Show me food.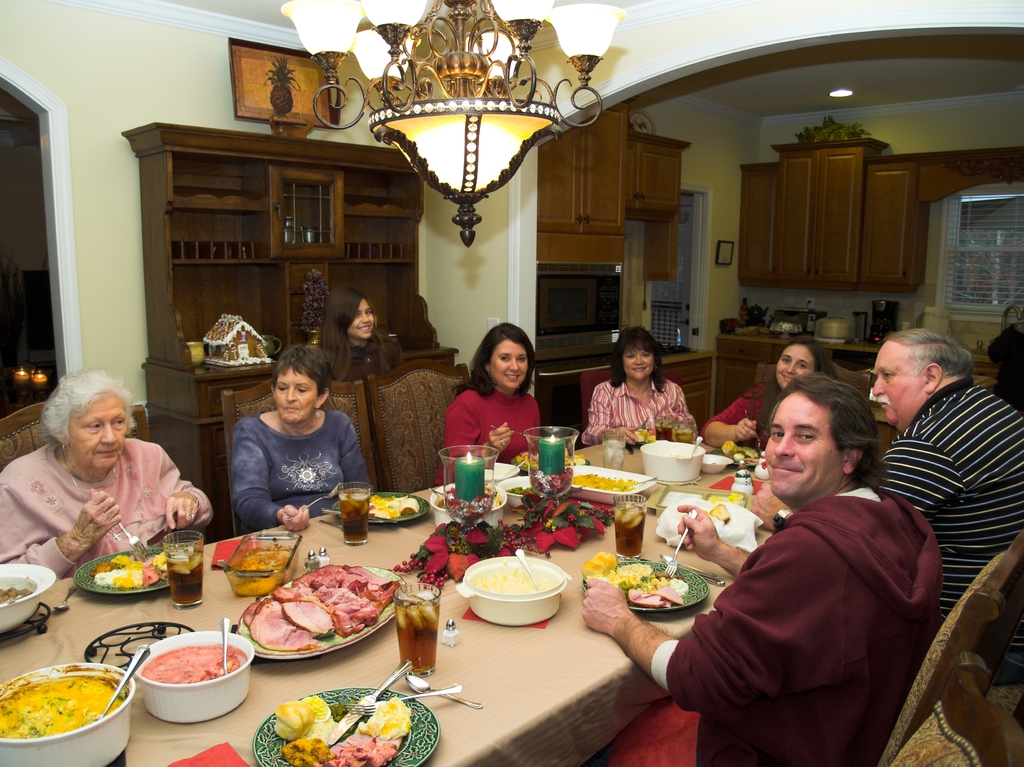
food is here: bbox(390, 601, 433, 633).
